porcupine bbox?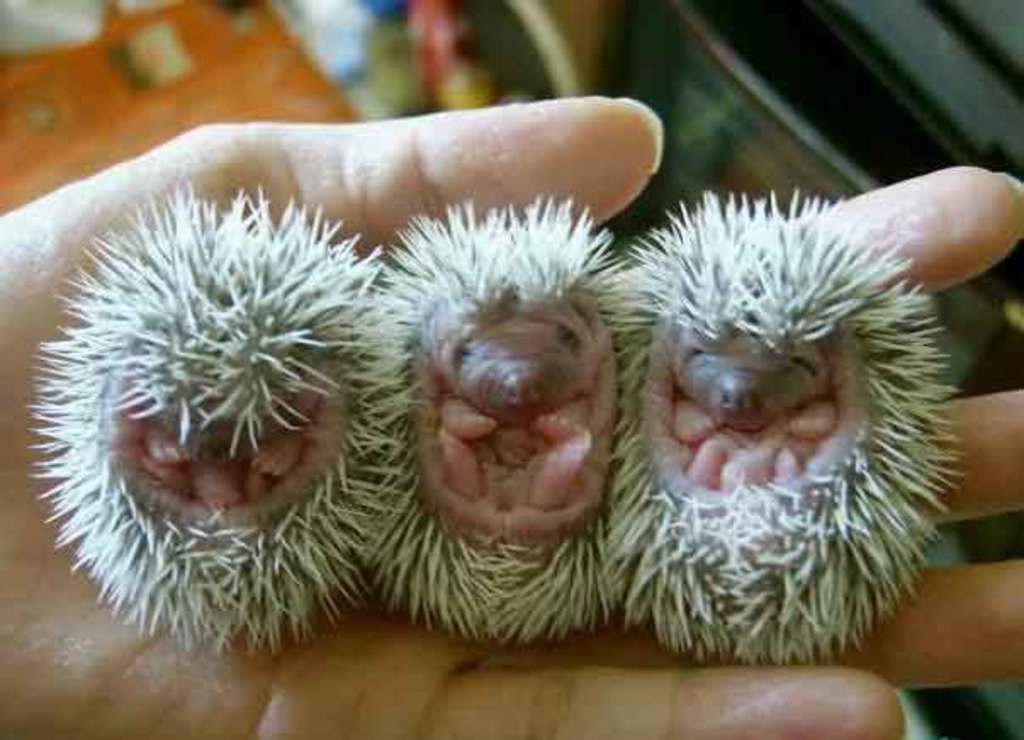
[29, 192, 408, 653]
